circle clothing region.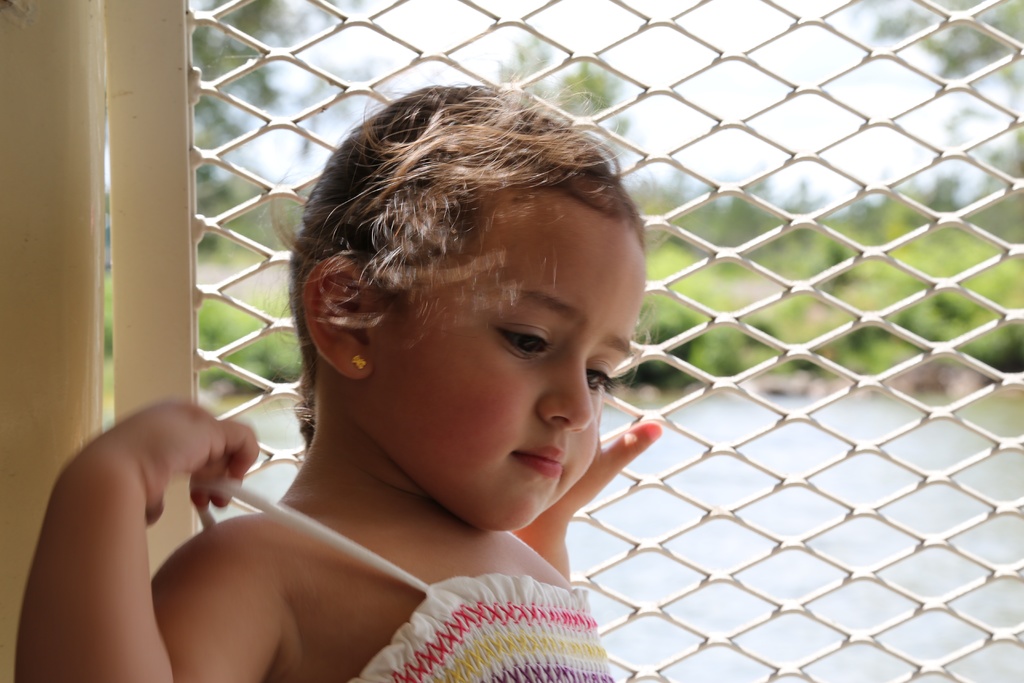
Region: 168 464 627 682.
